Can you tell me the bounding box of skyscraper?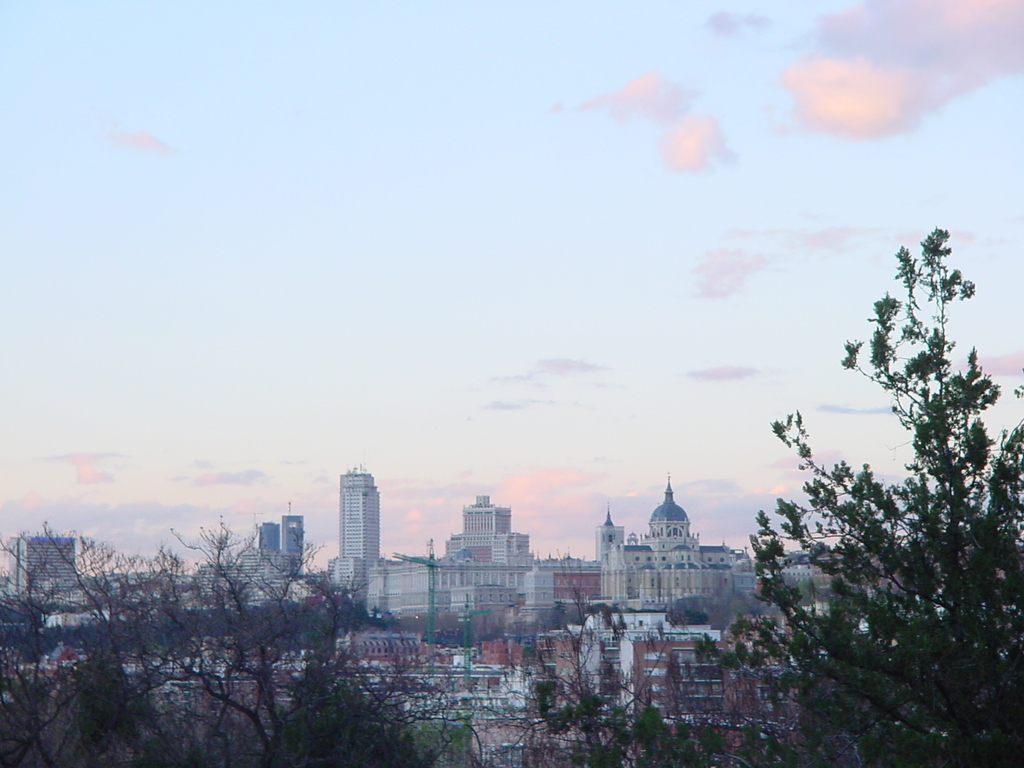
select_region(280, 500, 313, 563).
